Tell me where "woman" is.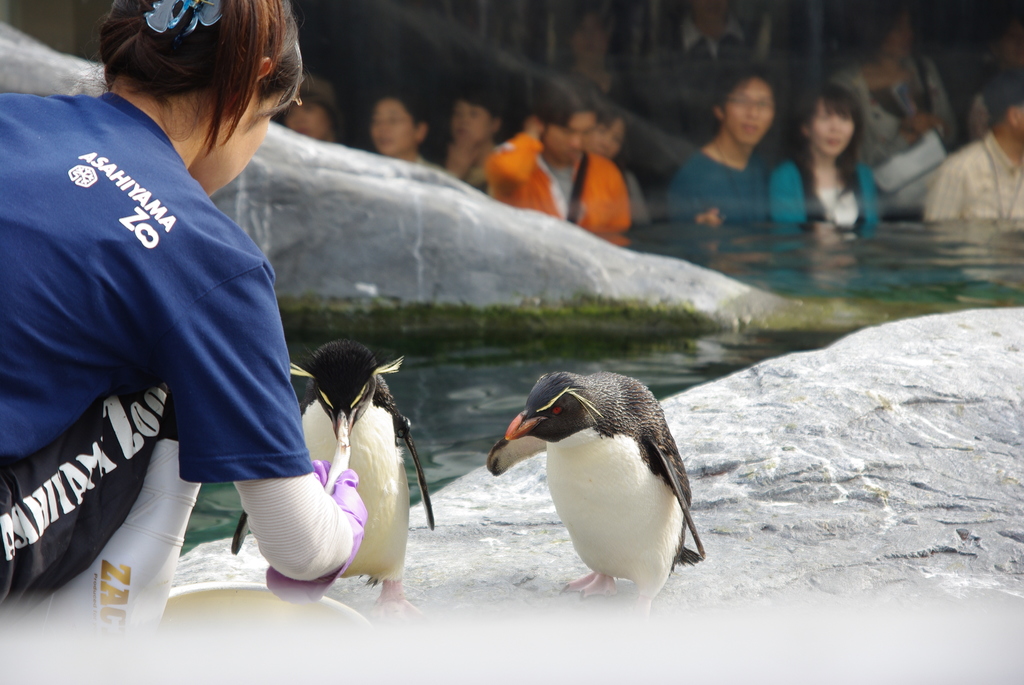
"woman" is at (left=0, top=0, right=364, bottom=632).
